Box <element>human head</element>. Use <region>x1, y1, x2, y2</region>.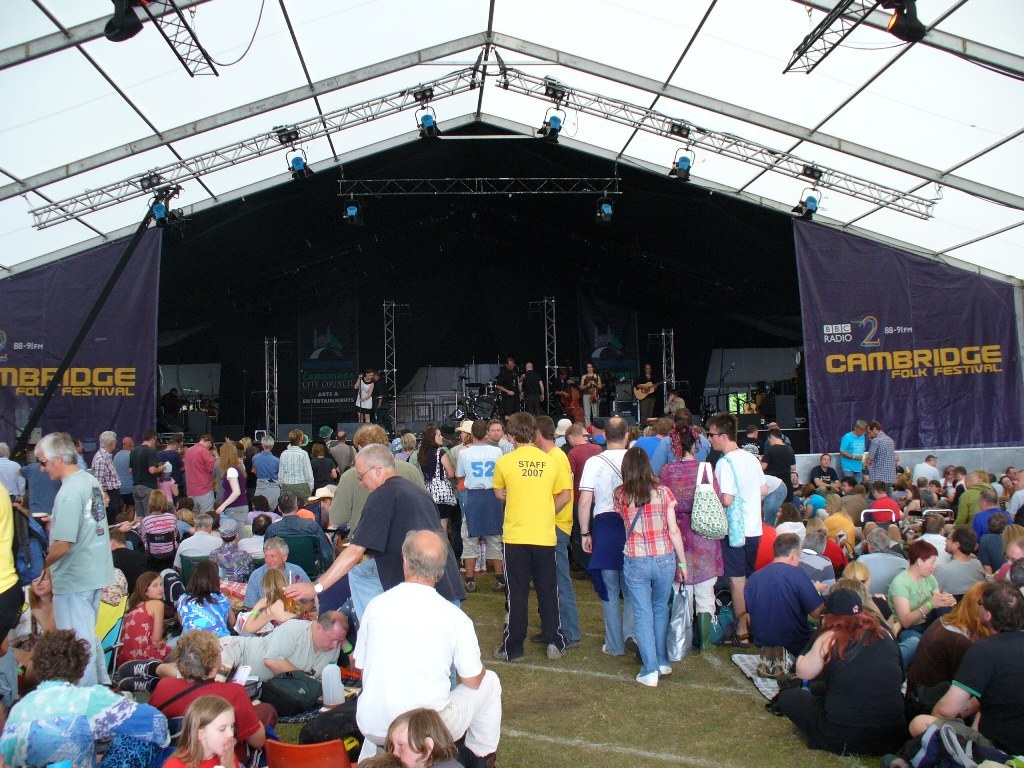
<region>830, 577, 869, 598</region>.
